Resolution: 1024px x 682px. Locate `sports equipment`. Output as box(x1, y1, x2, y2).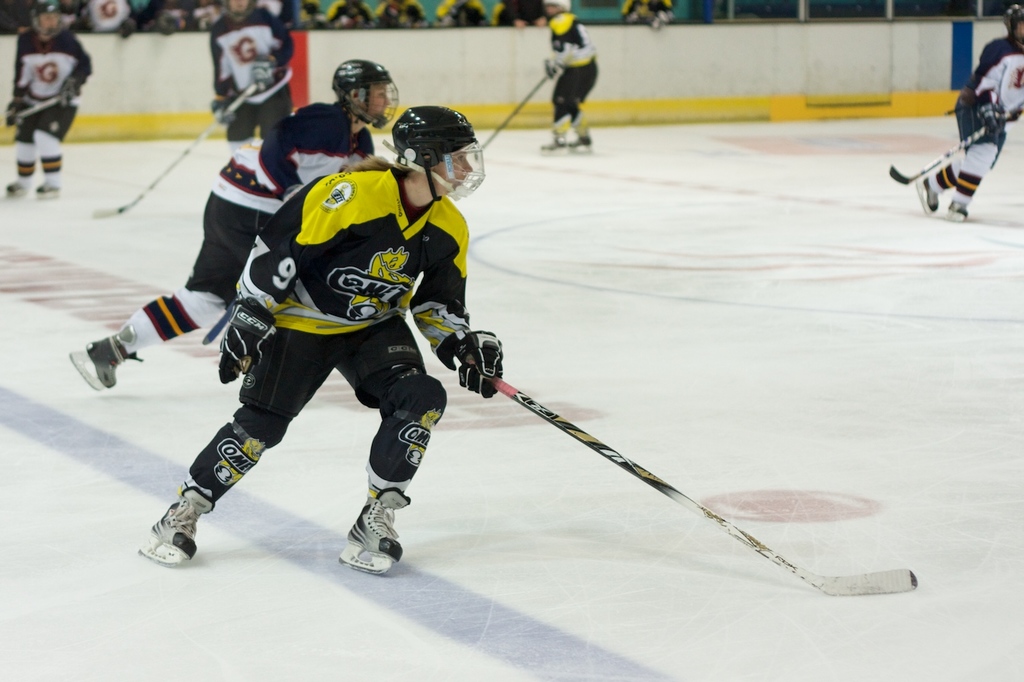
box(220, 298, 277, 383).
